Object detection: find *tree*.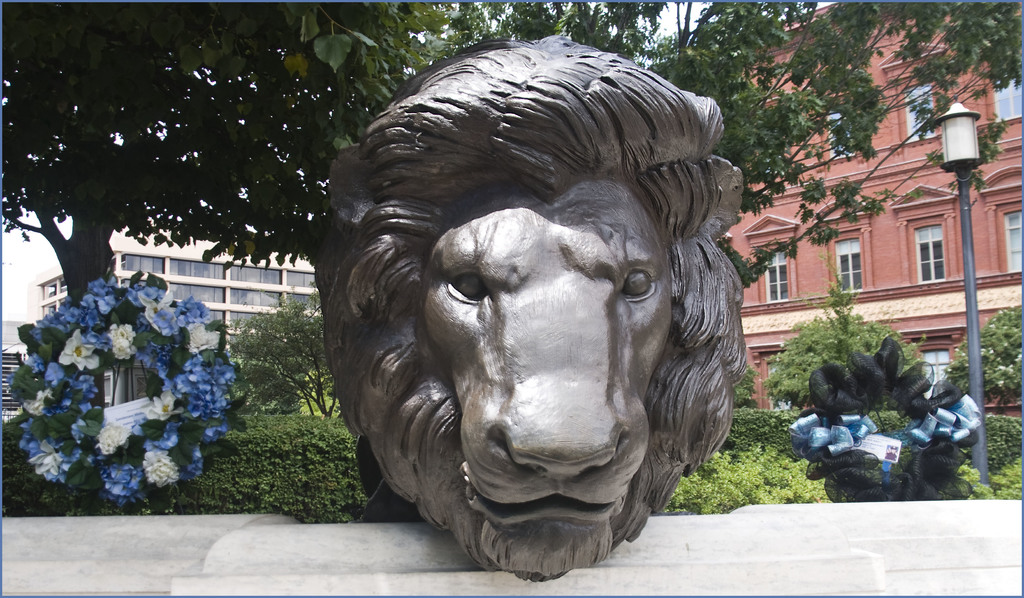
(222, 283, 352, 529).
